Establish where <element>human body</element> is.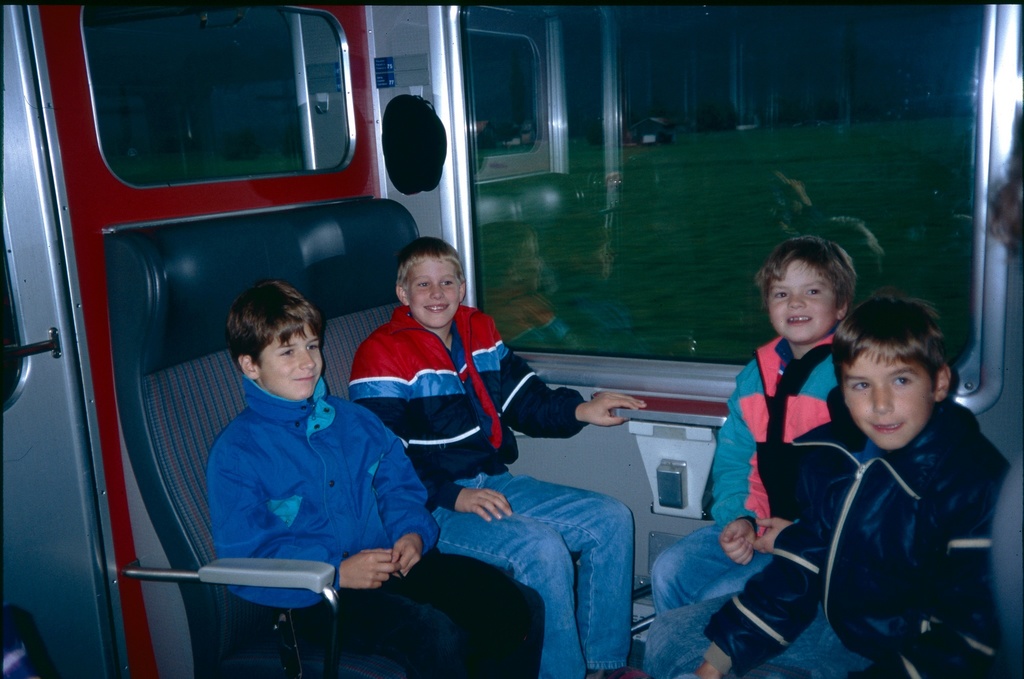
Established at region(647, 323, 860, 626).
